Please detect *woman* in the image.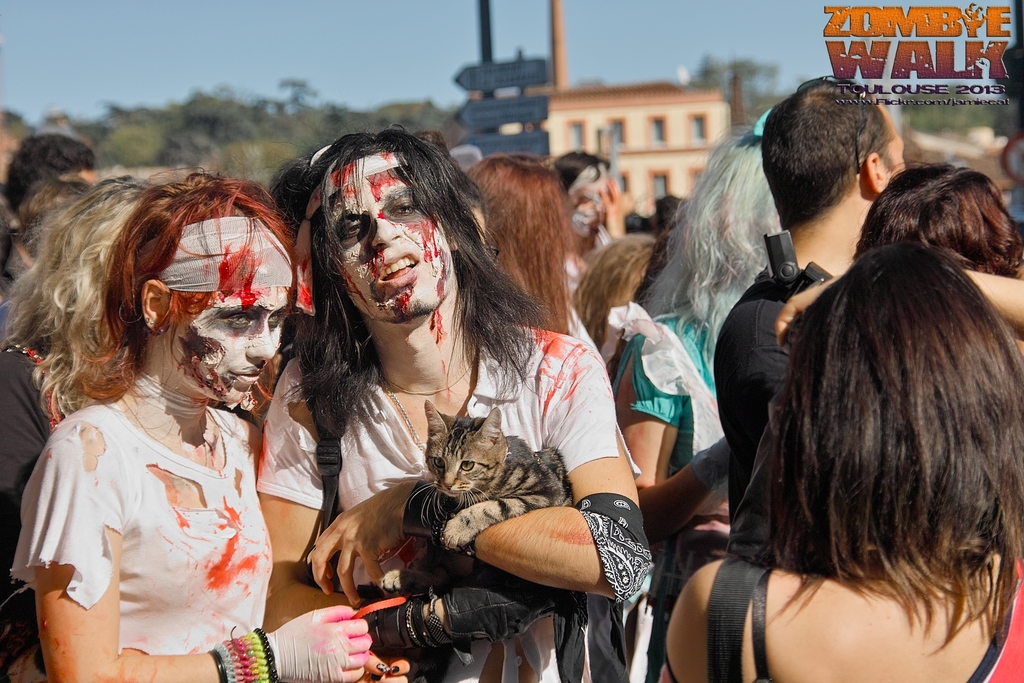
detection(0, 174, 164, 682).
